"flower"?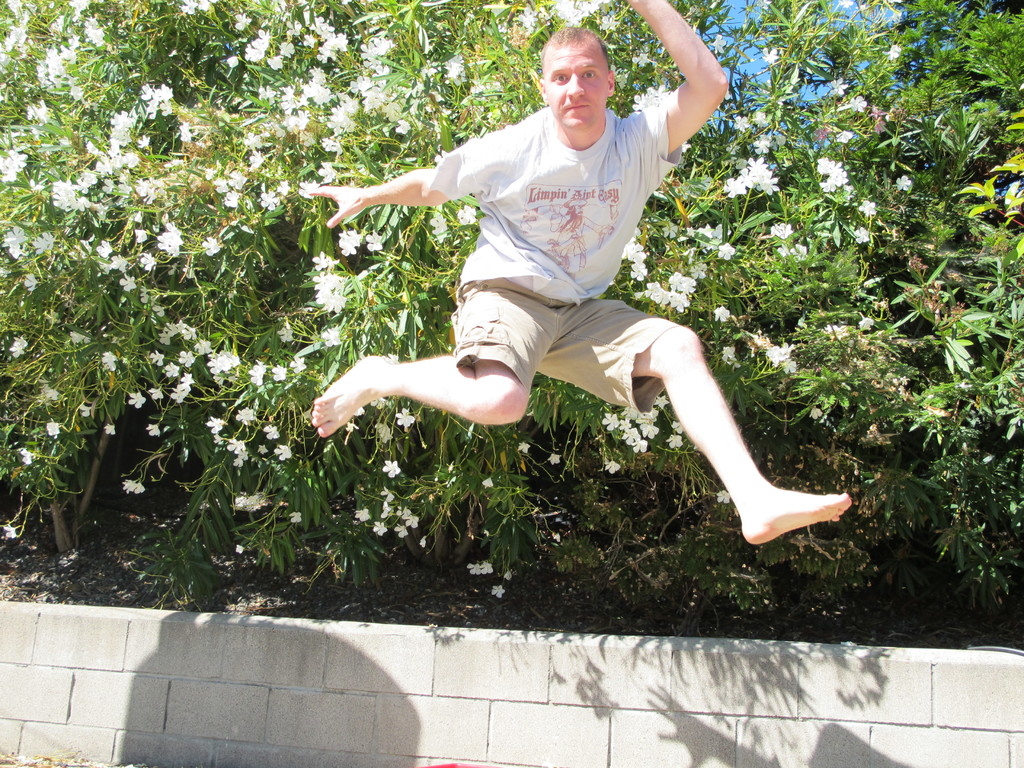
(left=141, top=422, right=166, bottom=436)
